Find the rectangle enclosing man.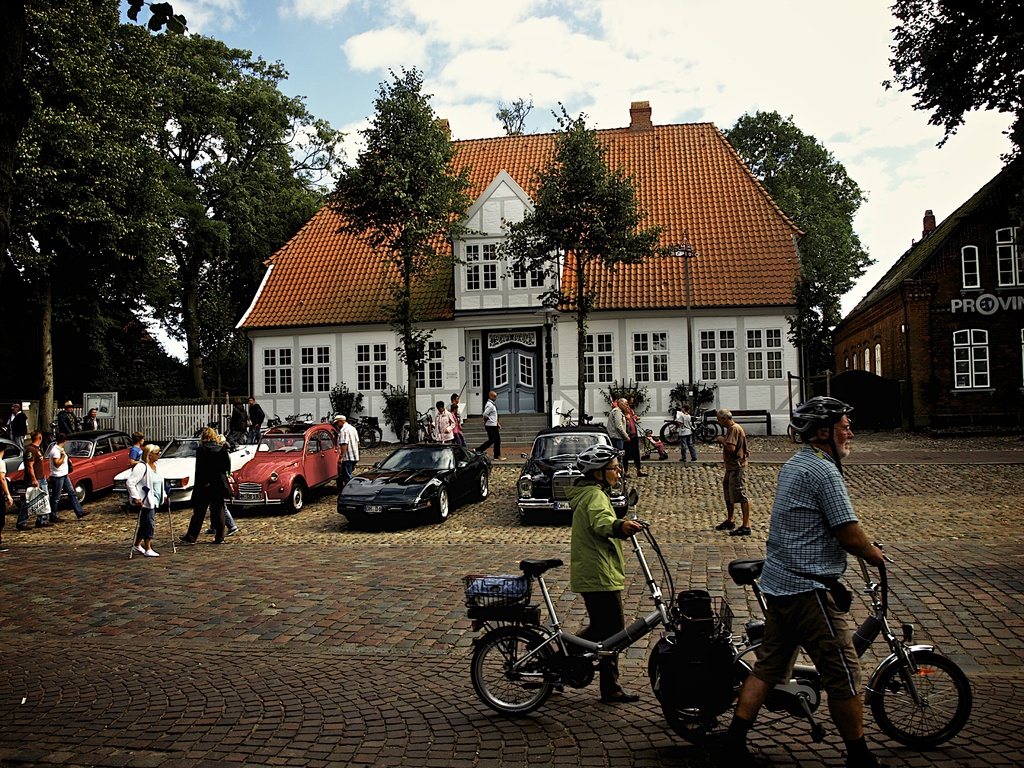
604, 394, 631, 465.
